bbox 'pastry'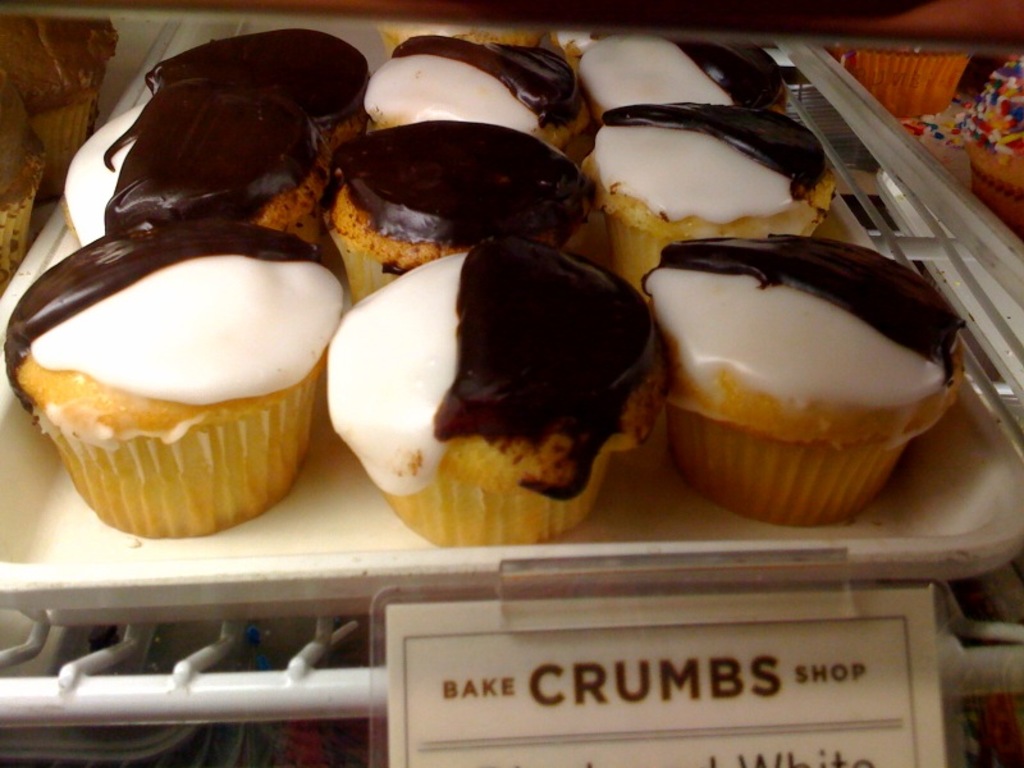
detection(326, 120, 608, 298)
